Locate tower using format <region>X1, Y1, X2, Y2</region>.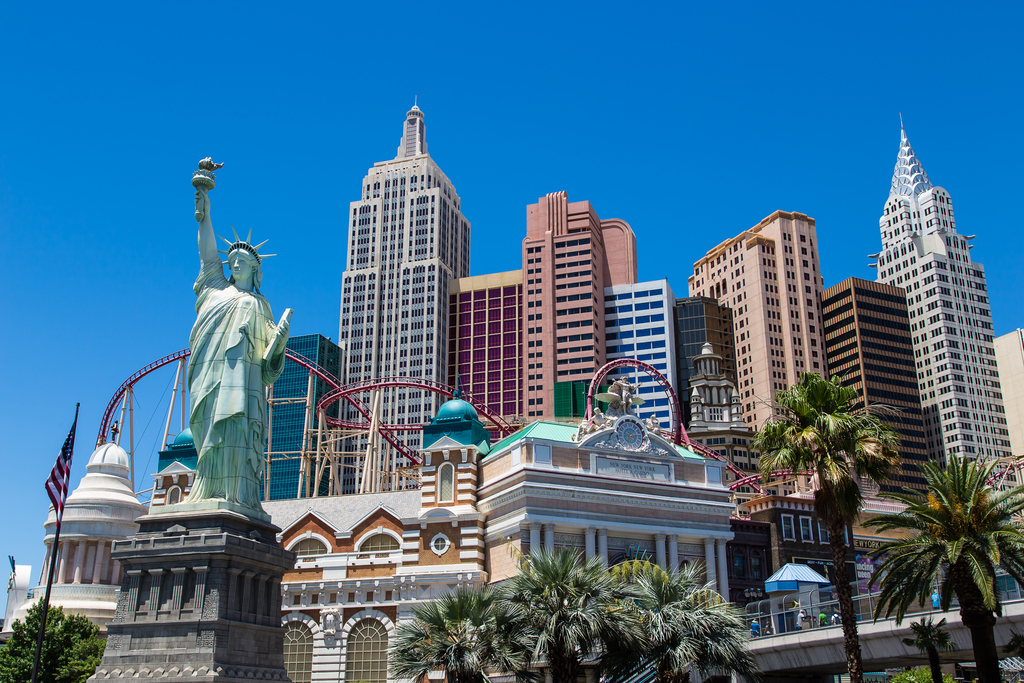
<region>670, 309, 758, 485</region>.
